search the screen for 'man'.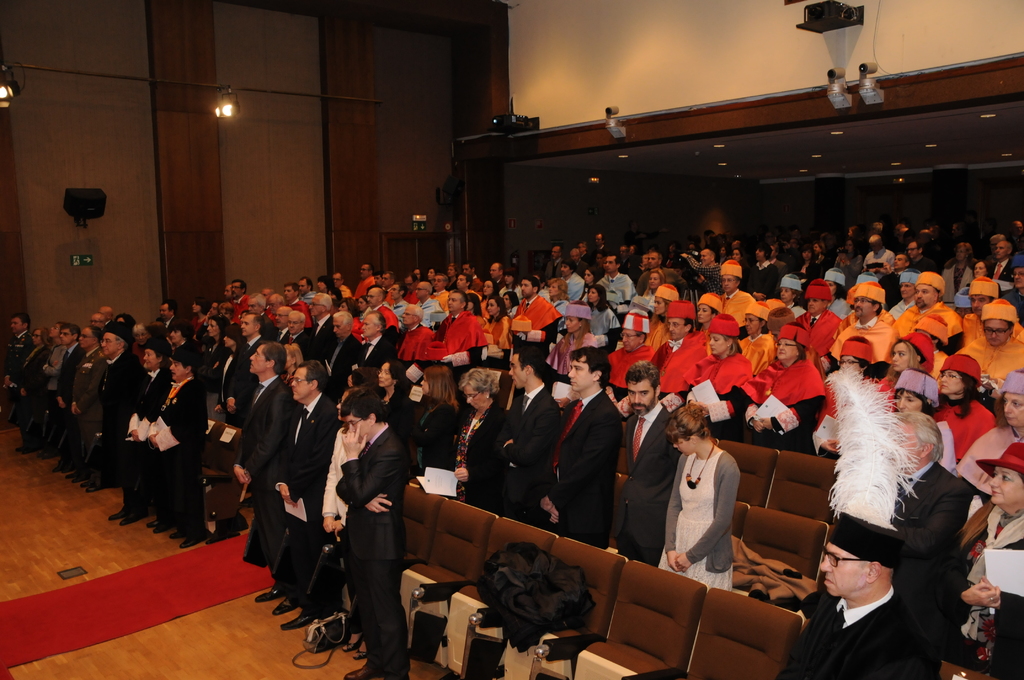
Found at 543, 344, 628, 540.
